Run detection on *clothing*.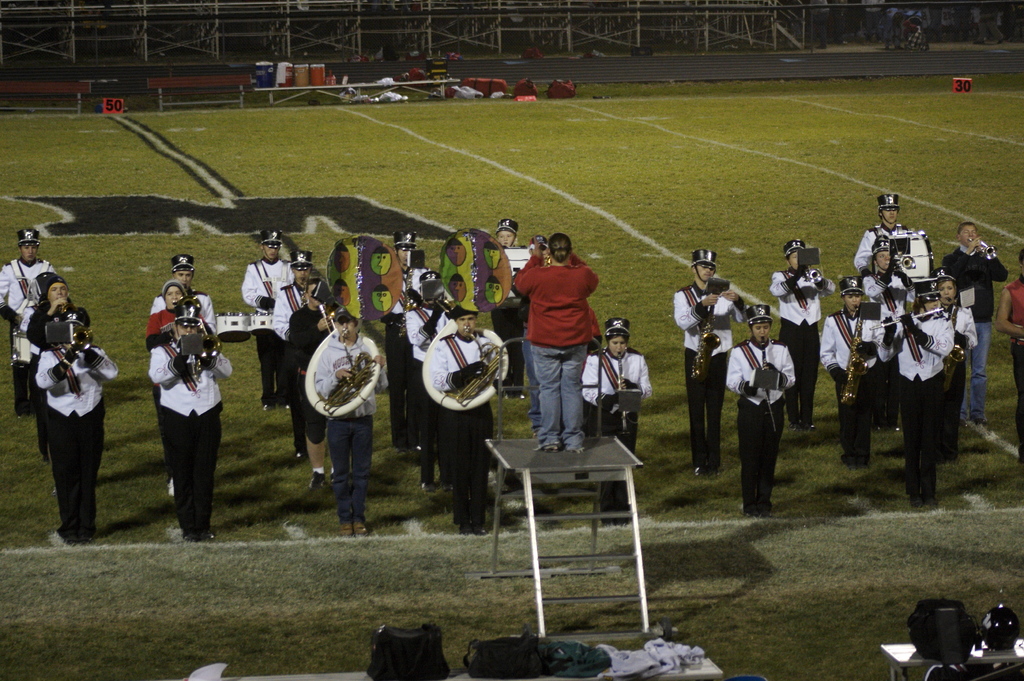
Result: [398,301,477,460].
